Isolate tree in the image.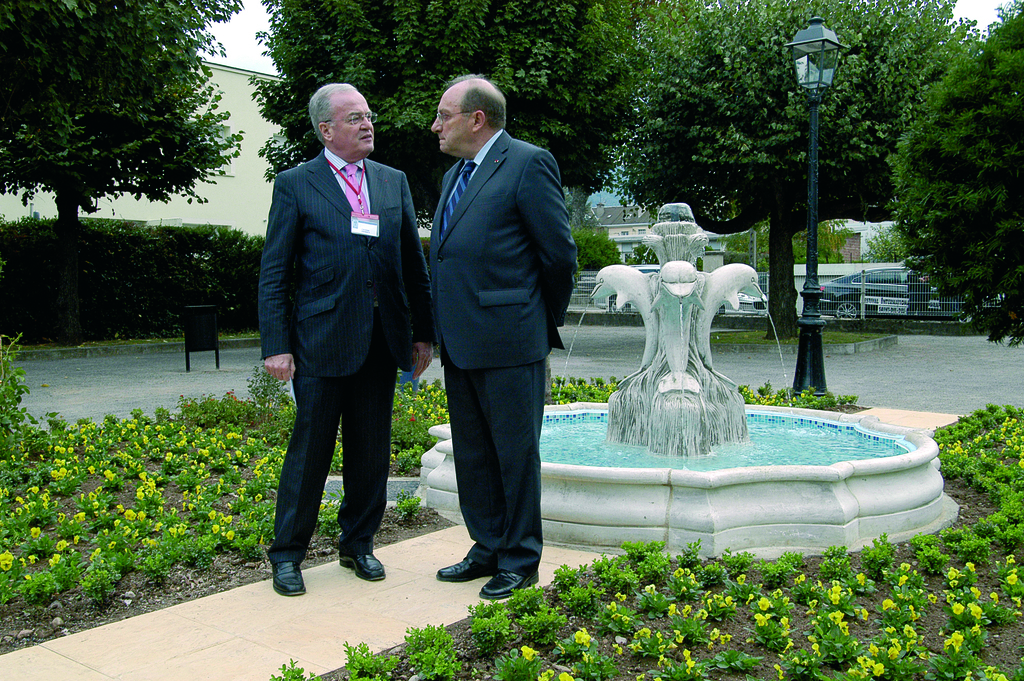
Isolated region: {"left": 897, "top": 0, "right": 1023, "bottom": 356}.
